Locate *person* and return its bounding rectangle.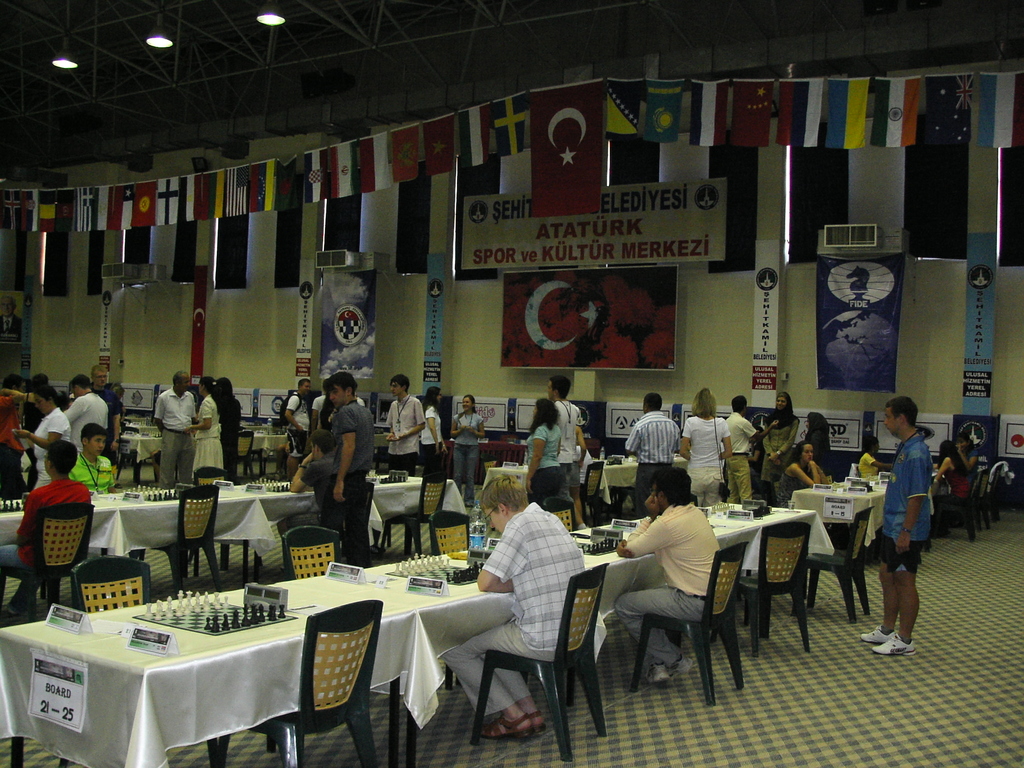
(675, 387, 728, 508).
